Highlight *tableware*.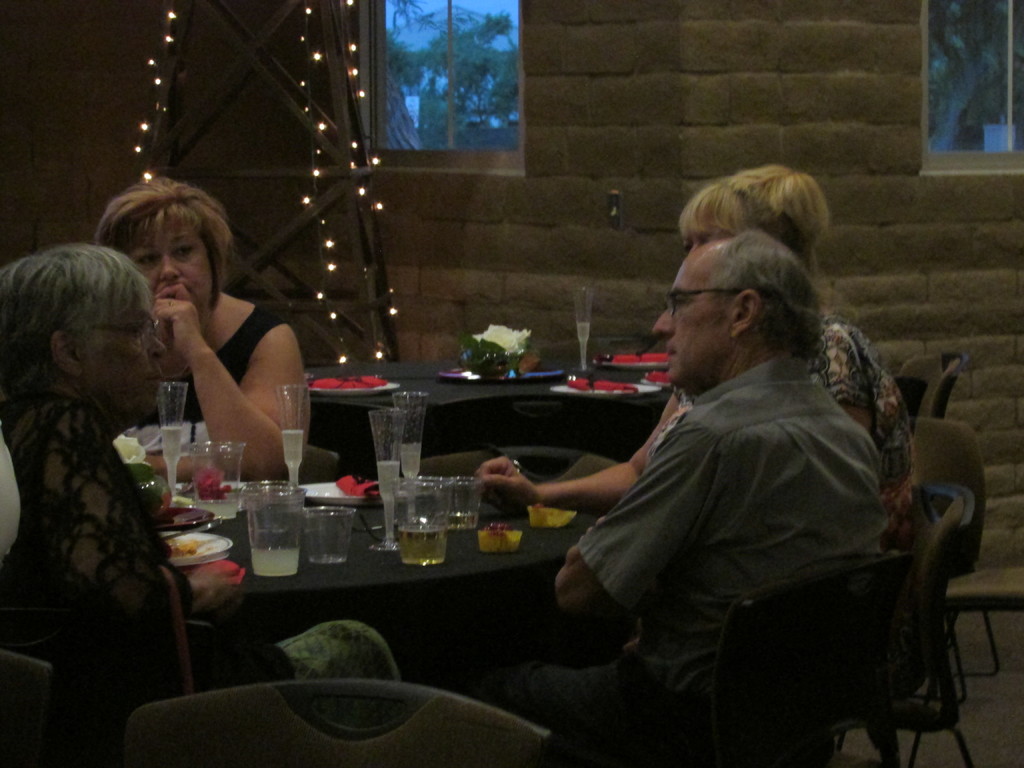
Highlighted region: Rect(243, 484, 304, 579).
